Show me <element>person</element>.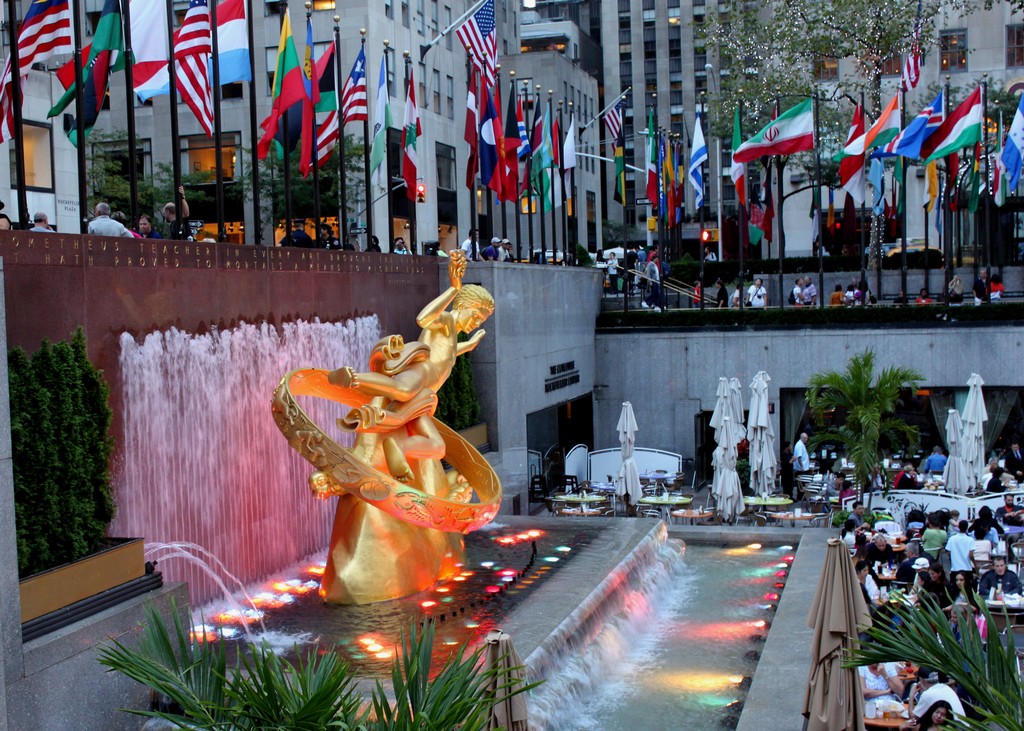
<element>person</element> is here: select_region(868, 522, 891, 549).
